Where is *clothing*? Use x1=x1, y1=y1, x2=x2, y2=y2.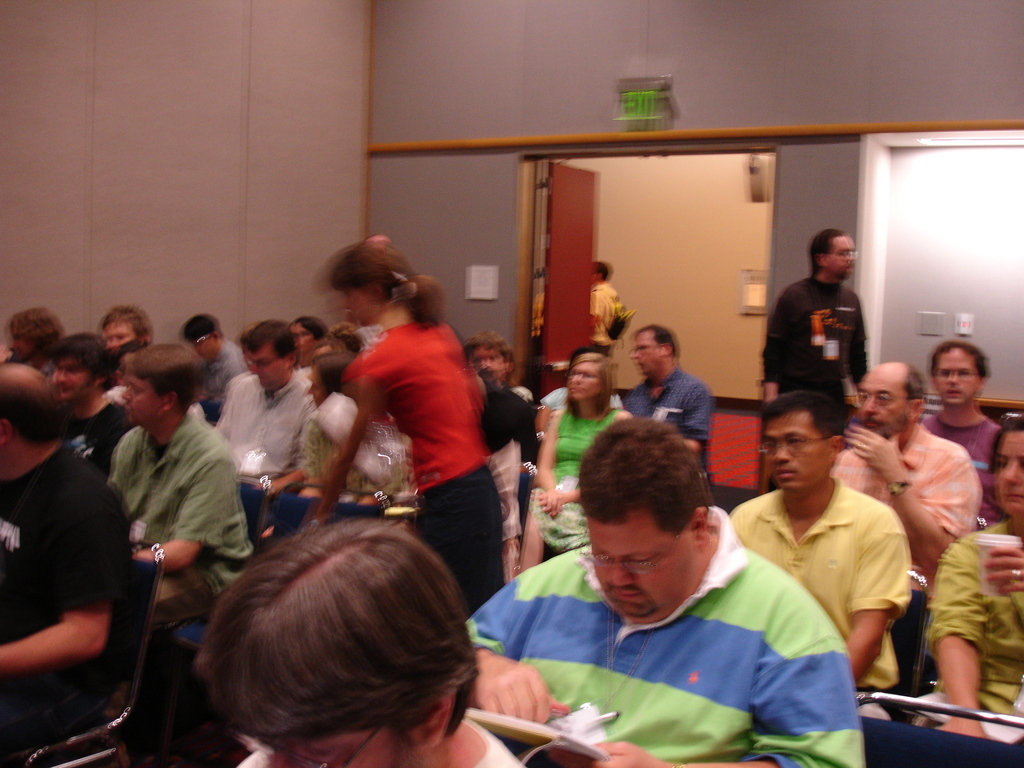
x1=563, y1=463, x2=899, y2=745.
